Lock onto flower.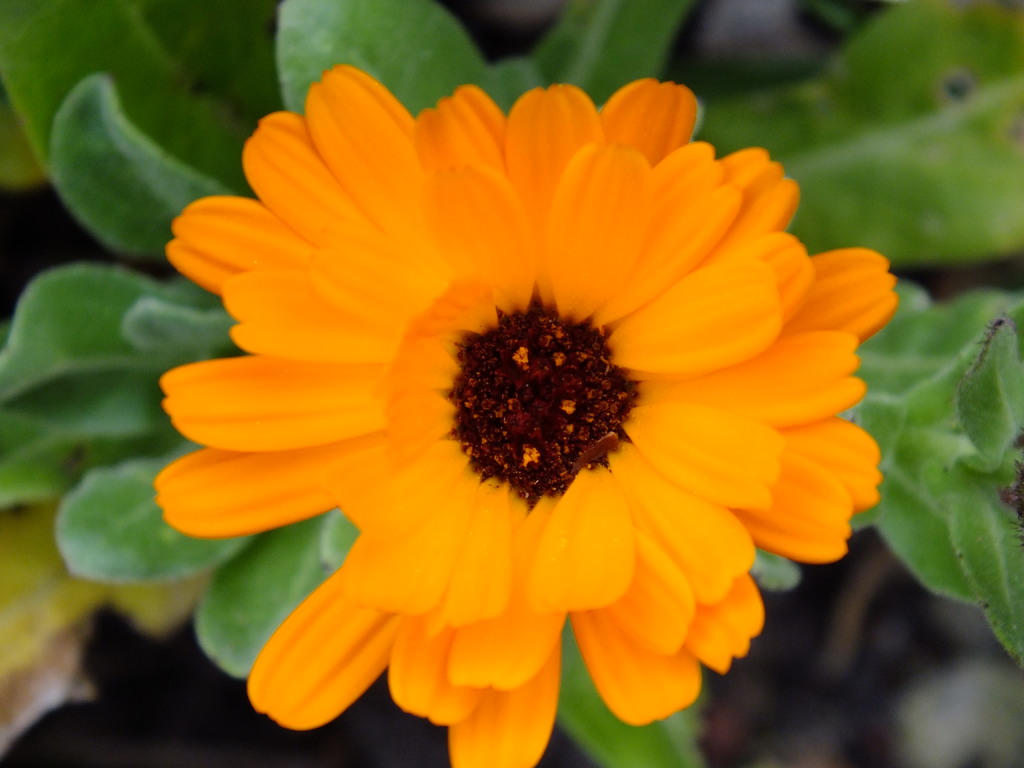
Locked: <box>161,65,839,744</box>.
